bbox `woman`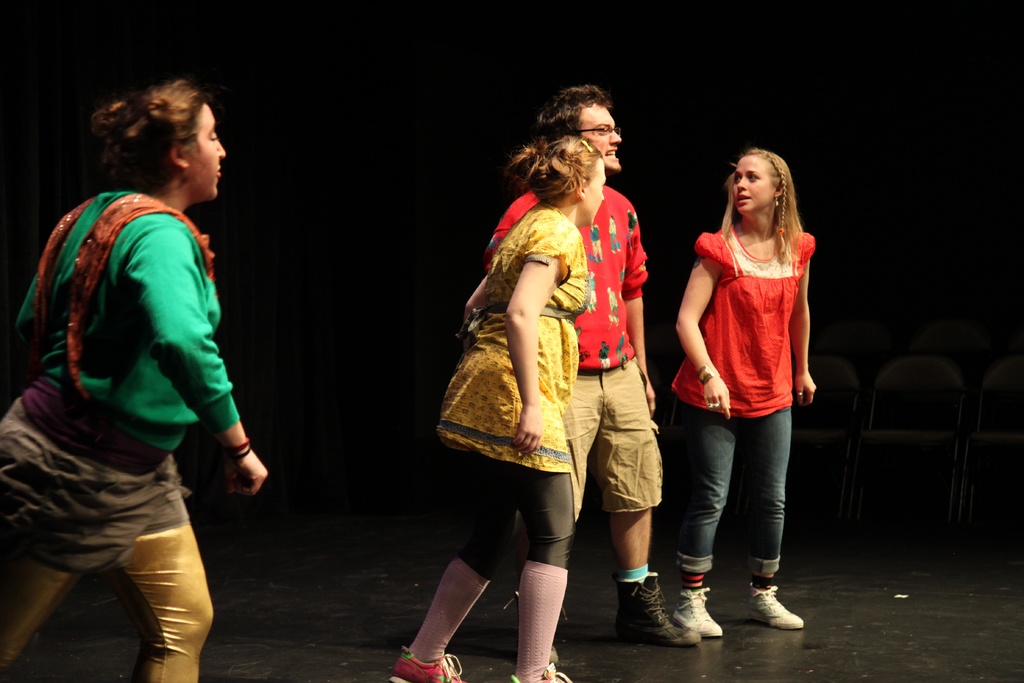
left=0, top=82, right=280, bottom=682
